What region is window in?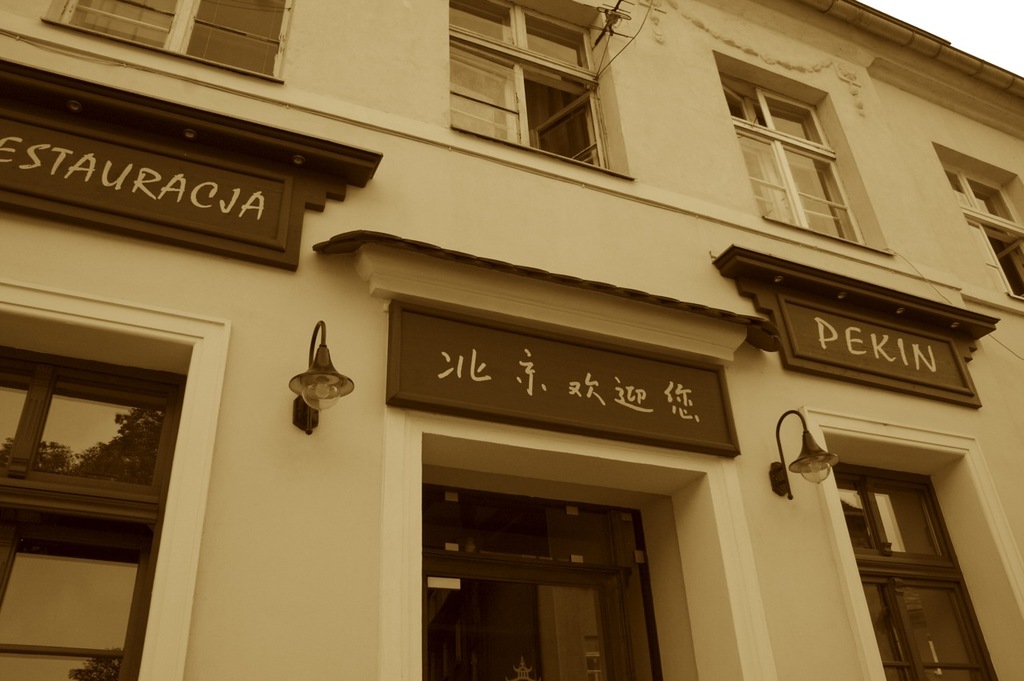
[930,142,1023,299].
